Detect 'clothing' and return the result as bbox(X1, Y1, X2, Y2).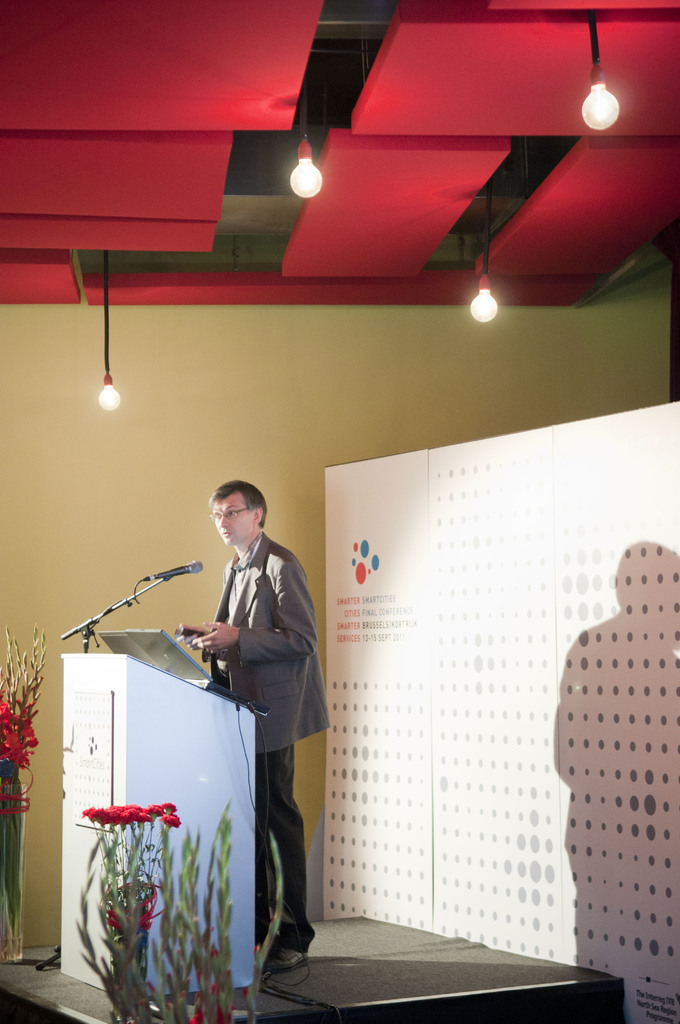
bbox(195, 531, 332, 949).
